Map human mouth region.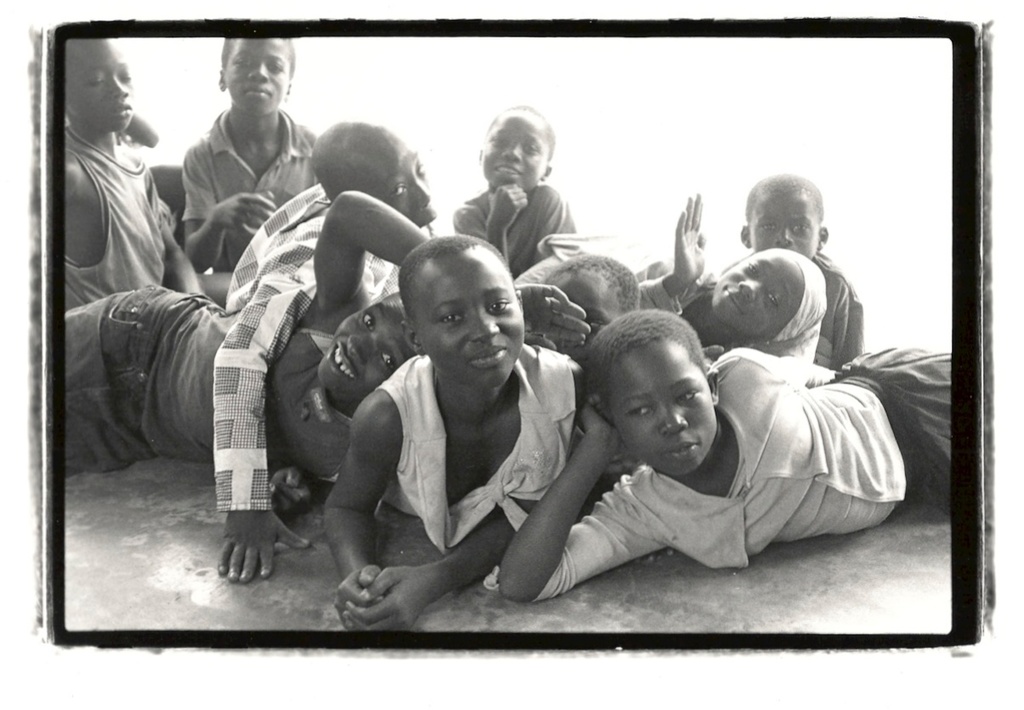
Mapped to 496:163:521:173.
